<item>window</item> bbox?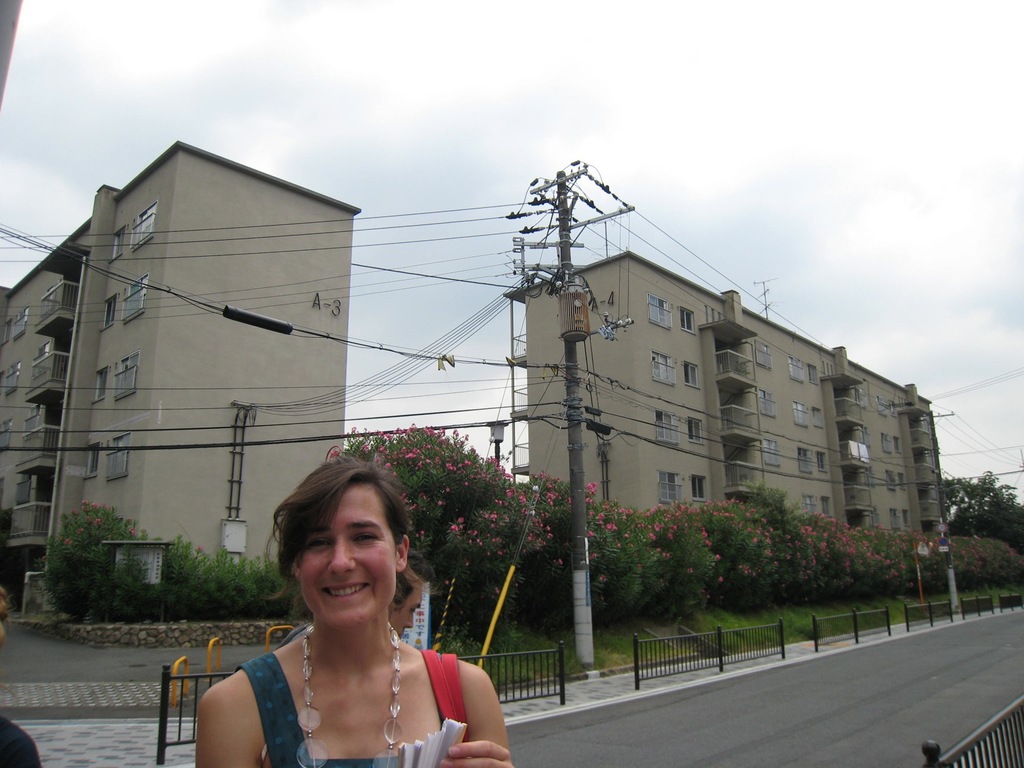
(x1=647, y1=292, x2=675, y2=328)
